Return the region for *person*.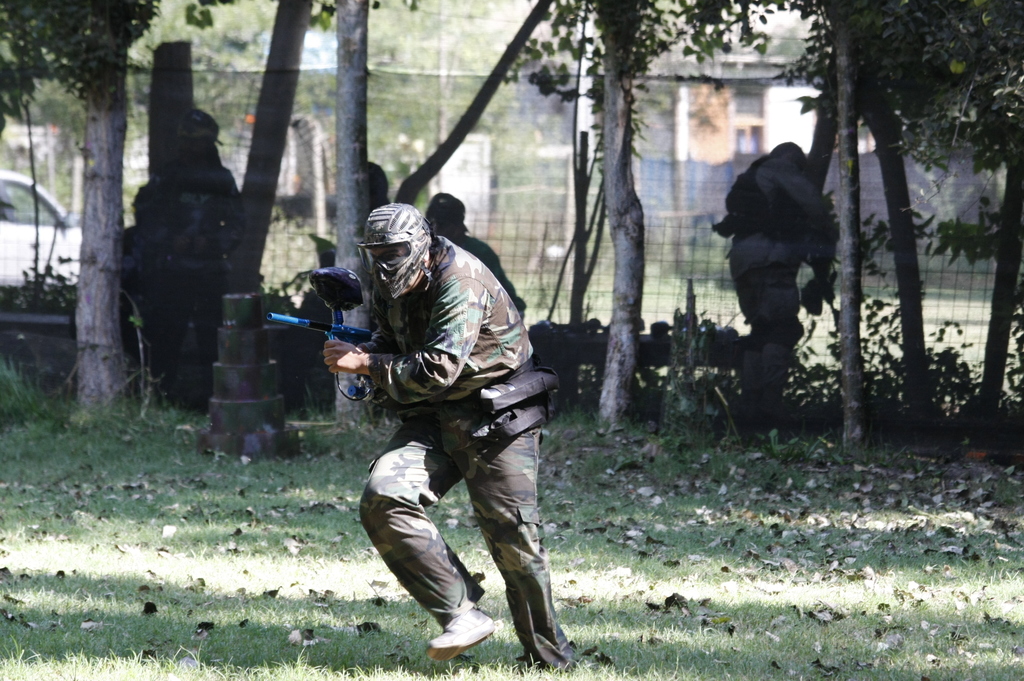
[x1=707, y1=138, x2=836, y2=421].
